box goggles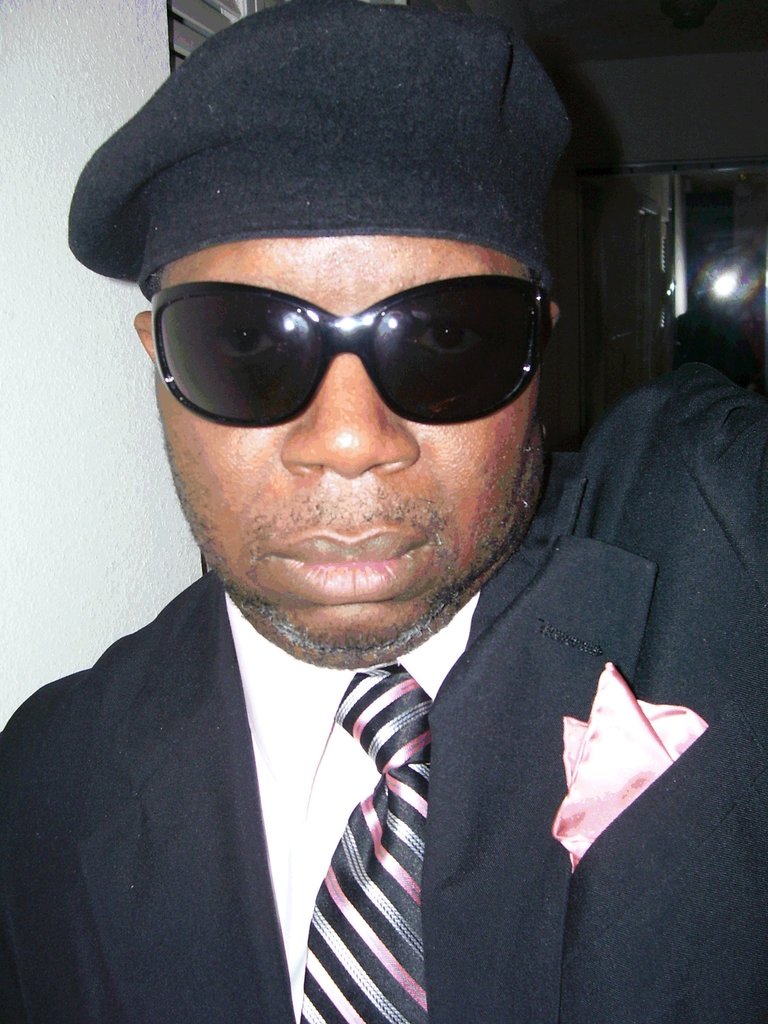
bbox=[137, 276, 555, 447]
